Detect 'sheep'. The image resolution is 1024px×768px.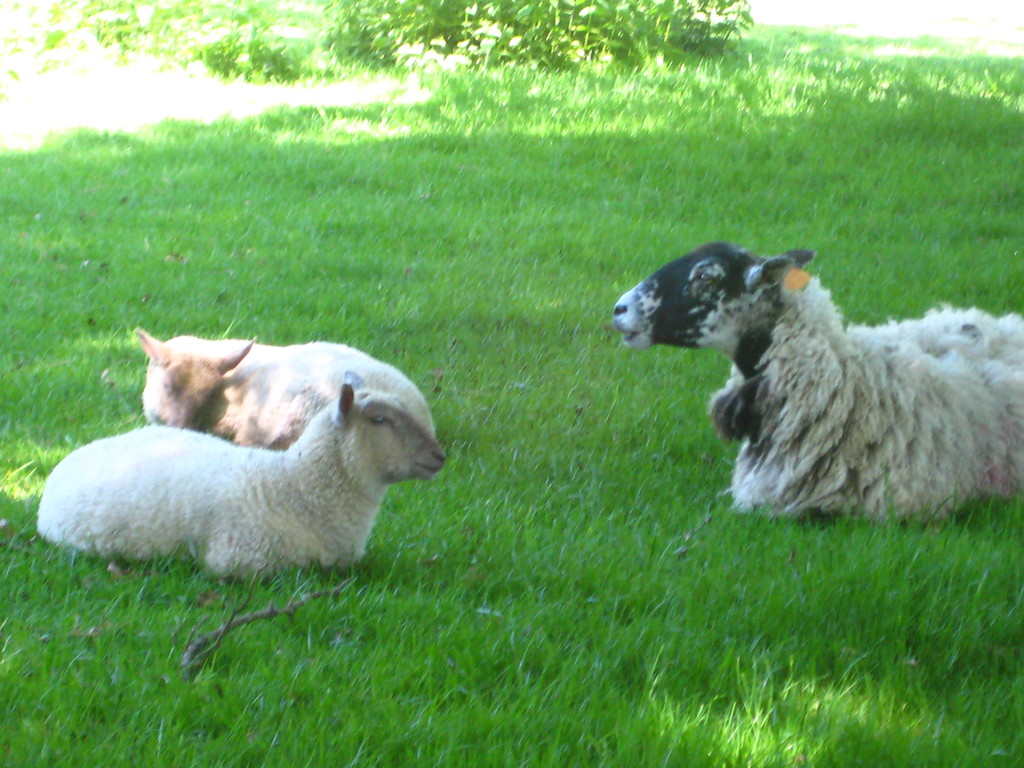
(33,369,452,581).
